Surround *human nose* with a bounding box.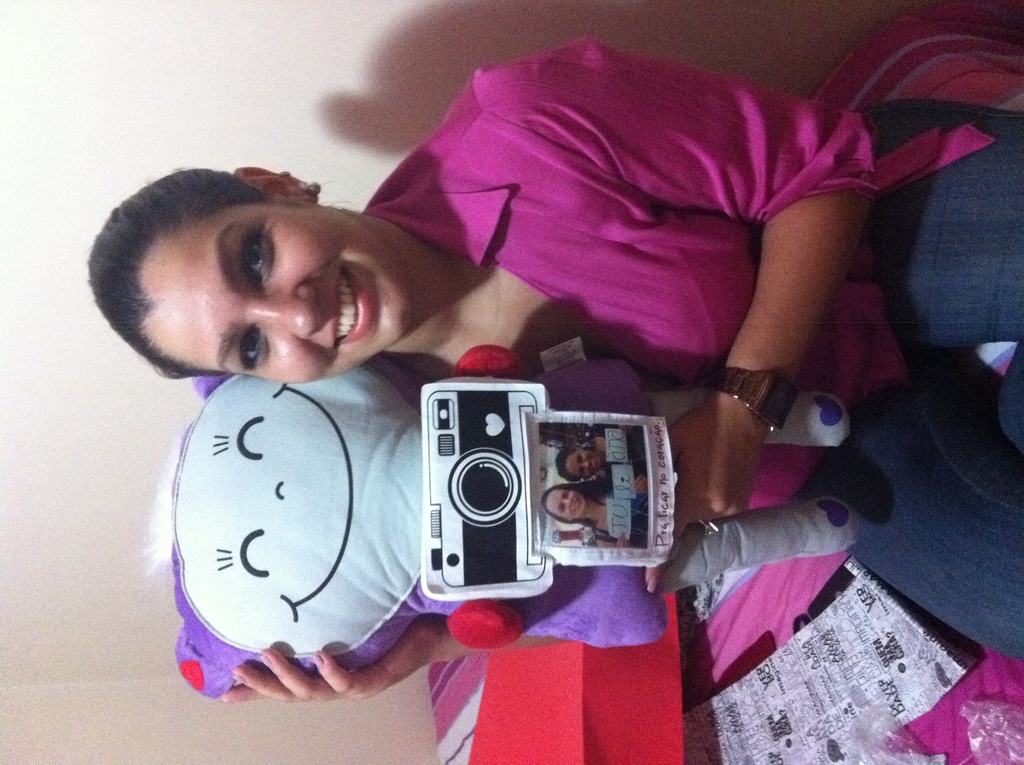
locate(249, 286, 323, 340).
